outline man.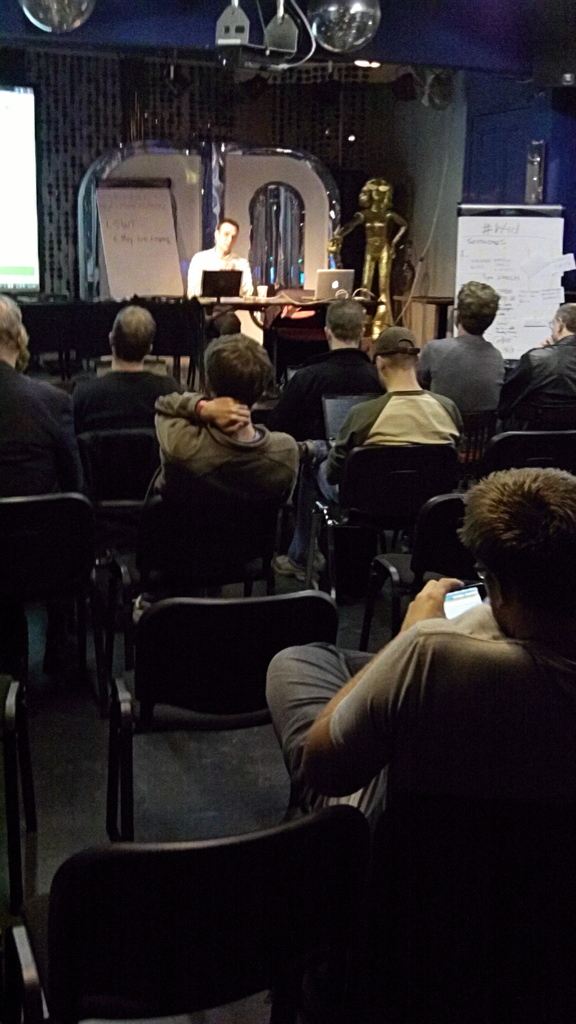
Outline: <region>0, 291, 90, 701</region>.
